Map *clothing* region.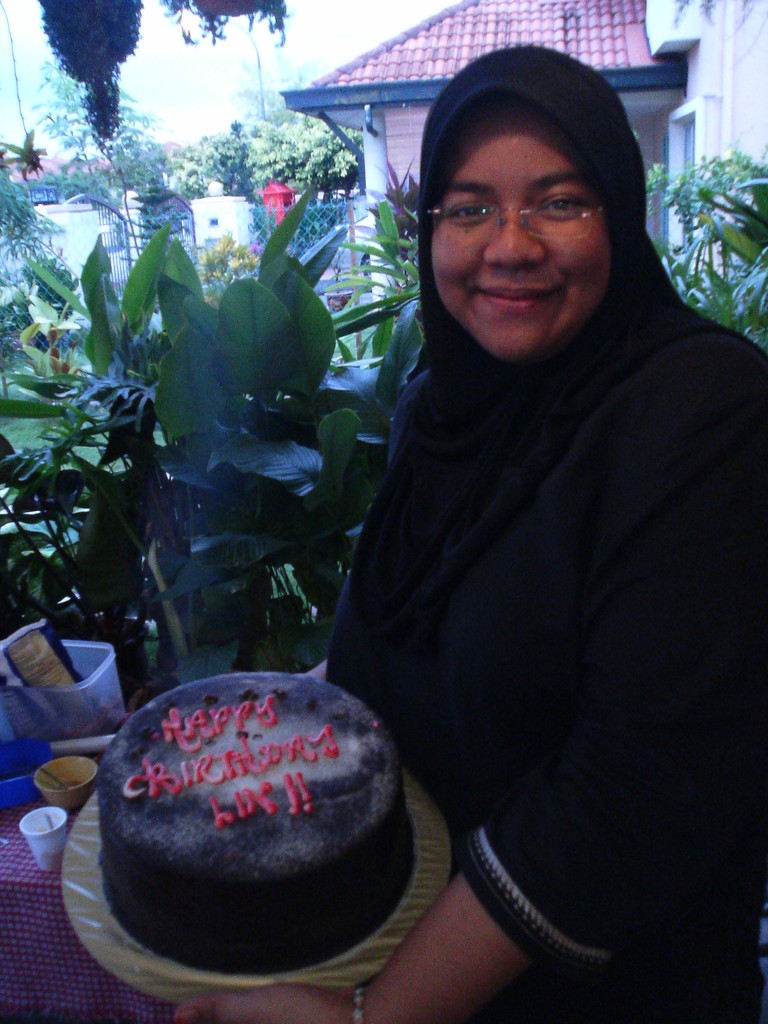
Mapped to <box>302,285,767,1011</box>.
